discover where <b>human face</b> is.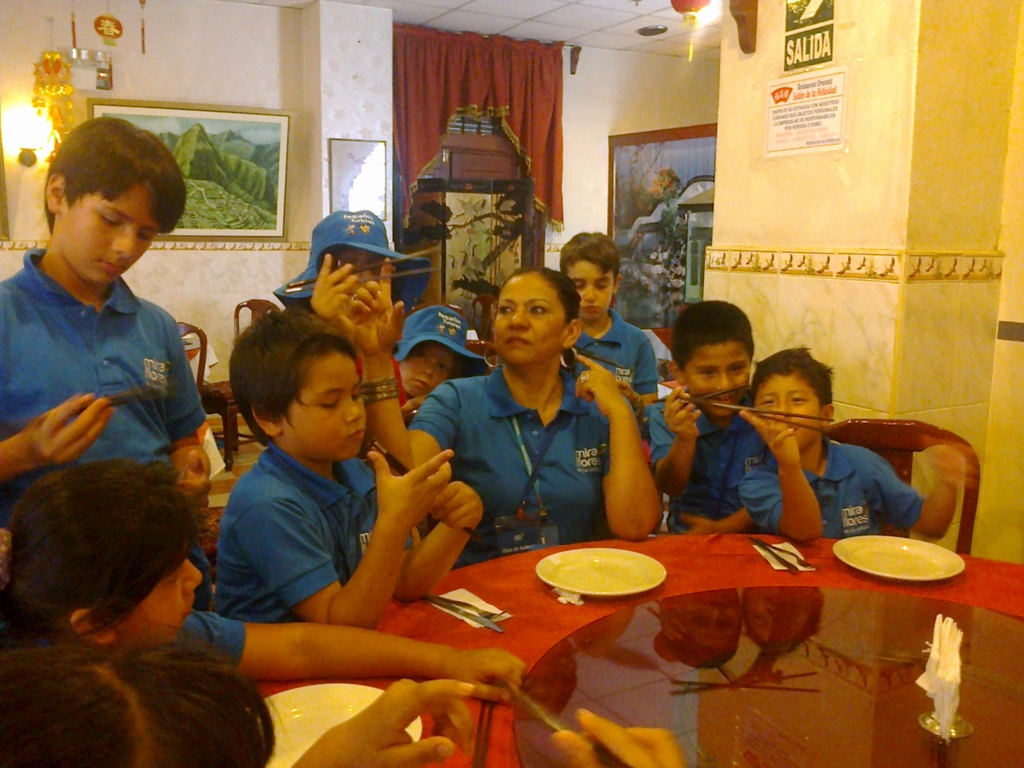
Discovered at left=124, top=553, right=202, bottom=645.
